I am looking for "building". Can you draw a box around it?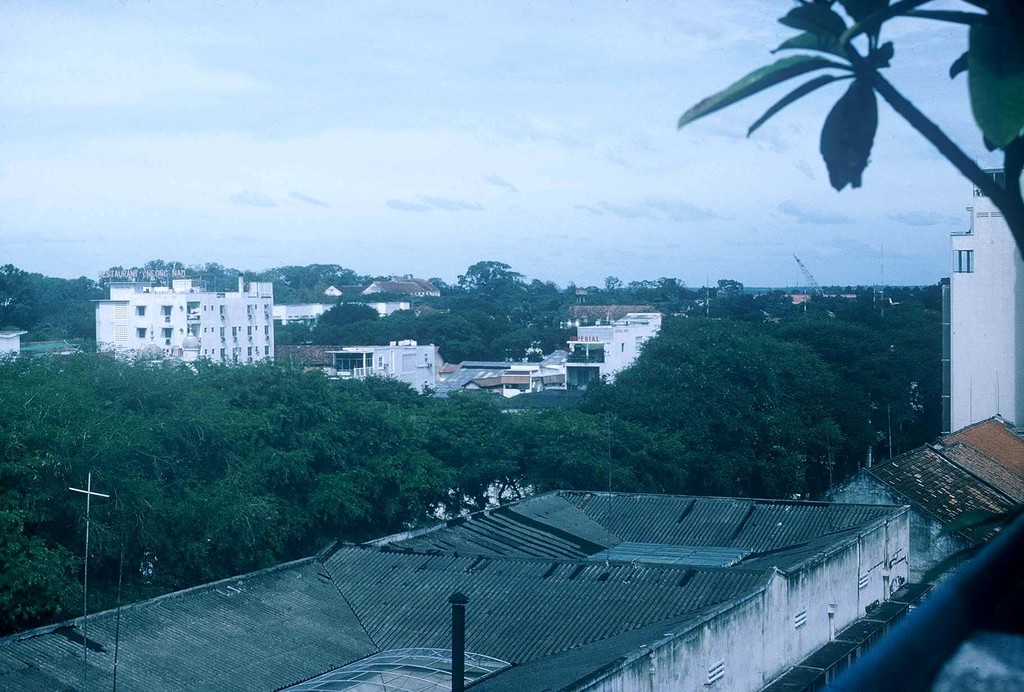
Sure, the bounding box is crop(88, 279, 271, 374).
